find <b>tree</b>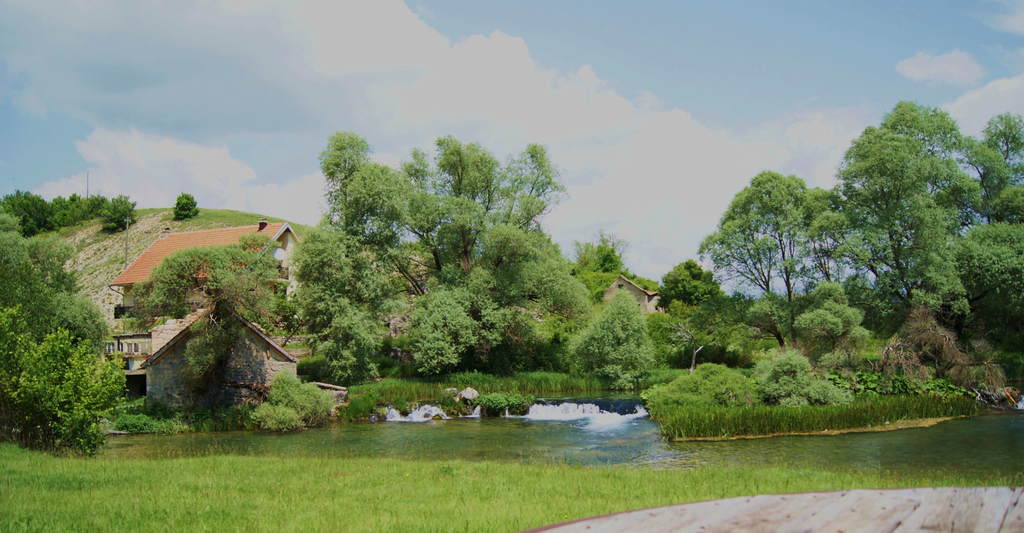
select_region(694, 168, 858, 350)
